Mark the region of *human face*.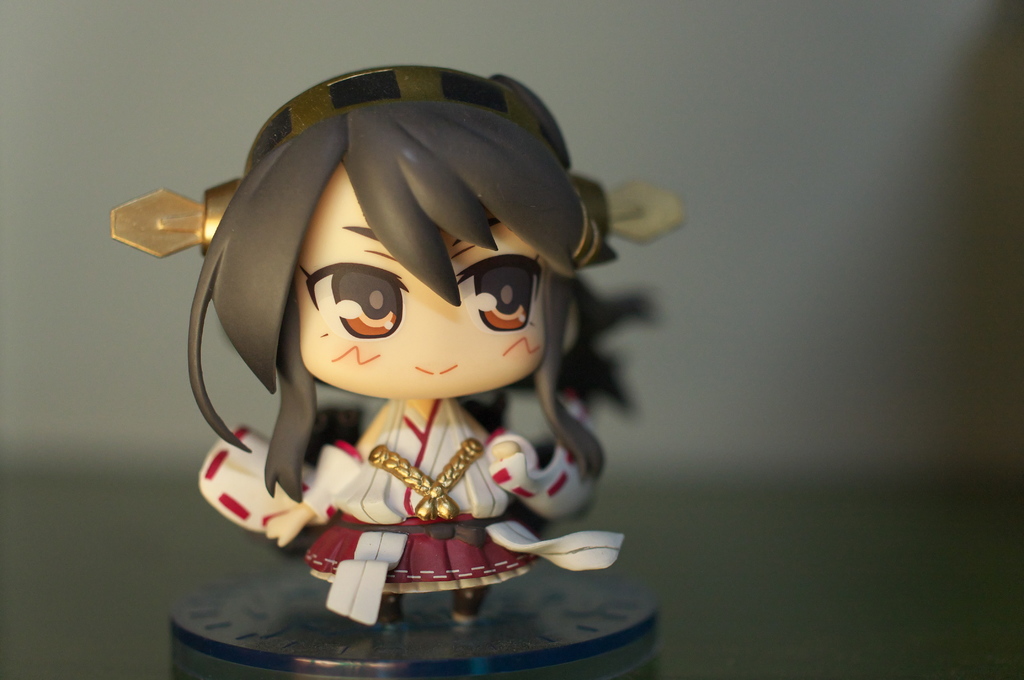
Region: {"left": 296, "top": 166, "right": 576, "bottom": 396}.
